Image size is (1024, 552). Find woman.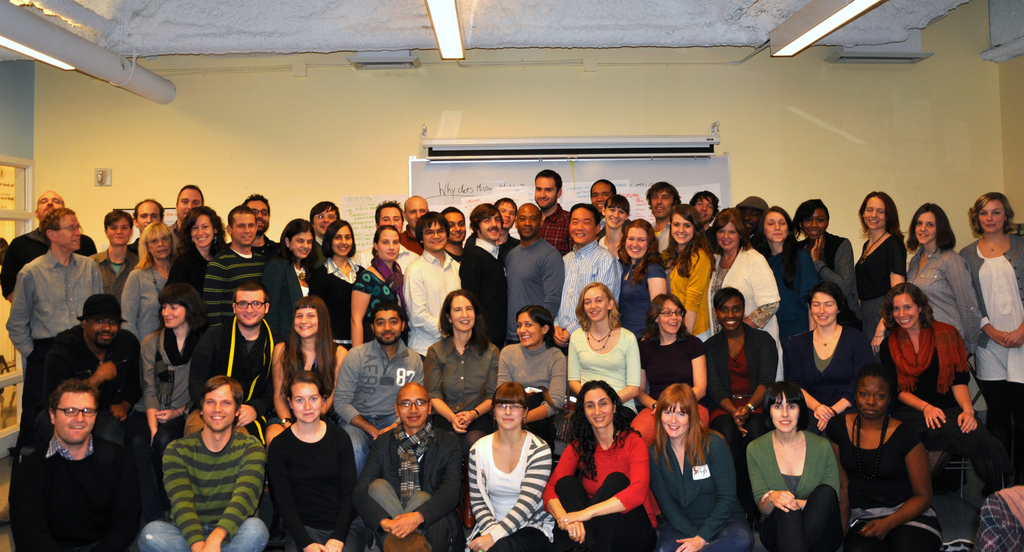
locate(877, 280, 980, 474).
